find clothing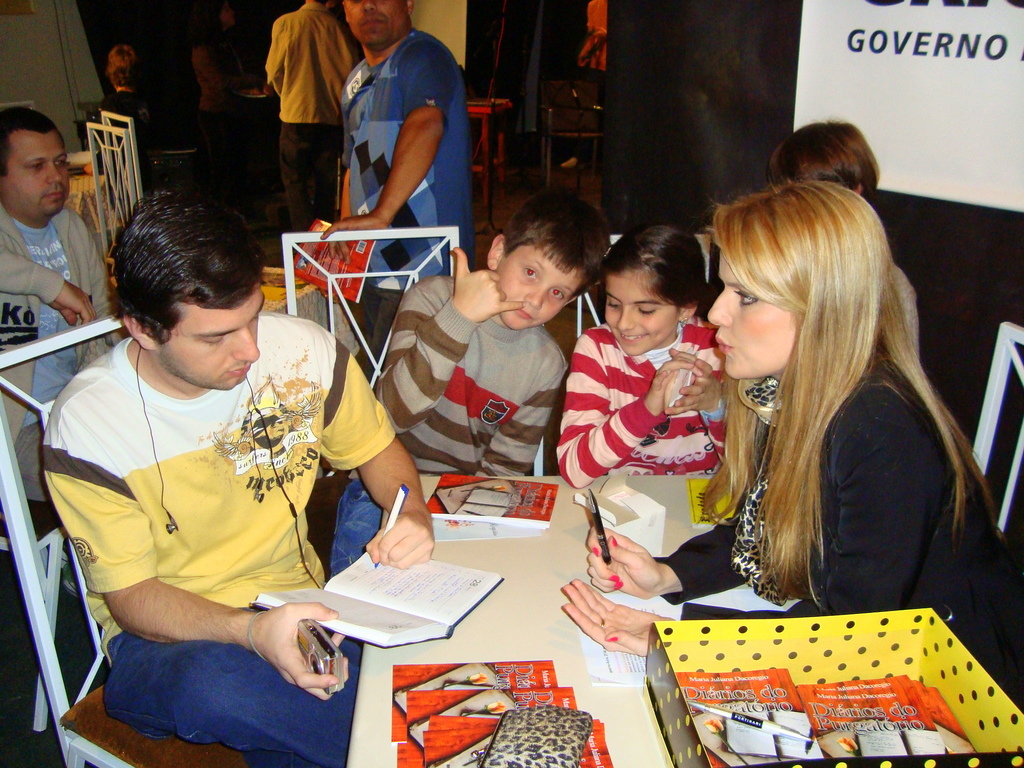
bbox=(76, 85, 161, 158)
